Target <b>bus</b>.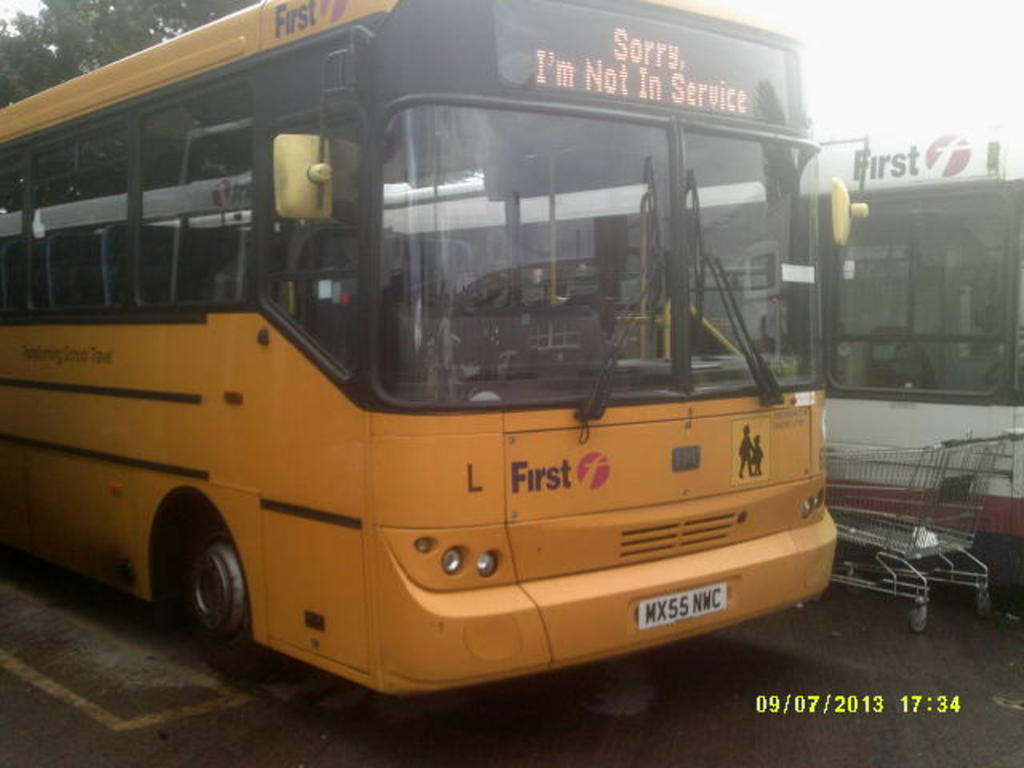
Target region: 0 2 875 704.
